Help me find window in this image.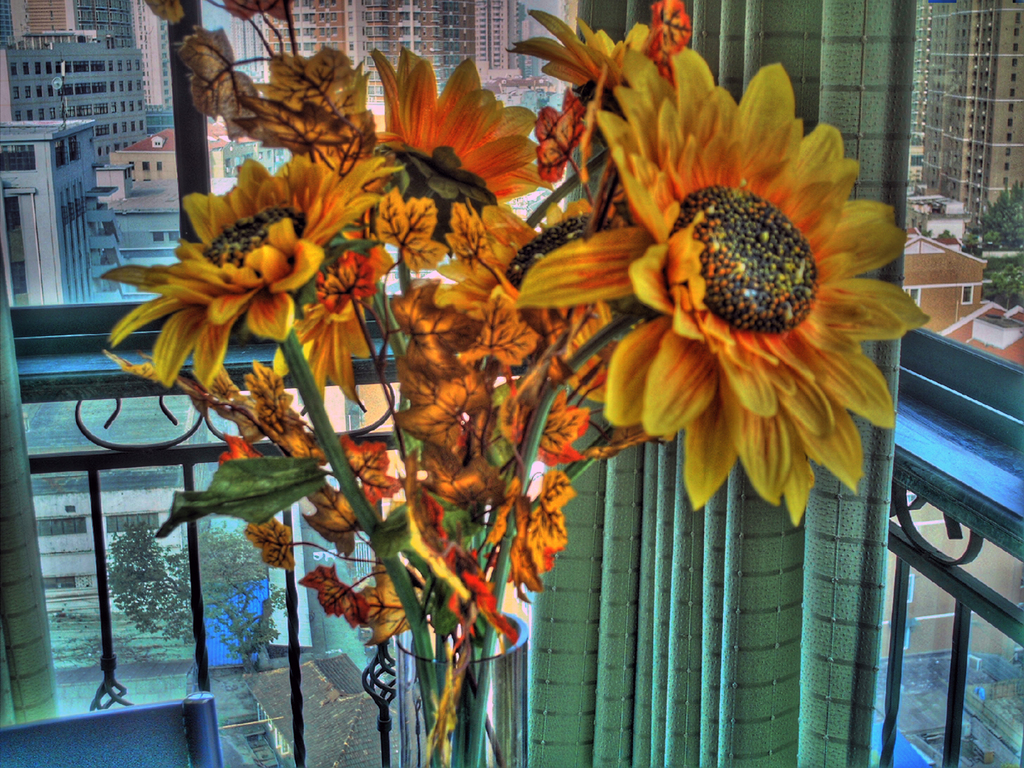
Found it: detection(0, 0, 579, 767).
